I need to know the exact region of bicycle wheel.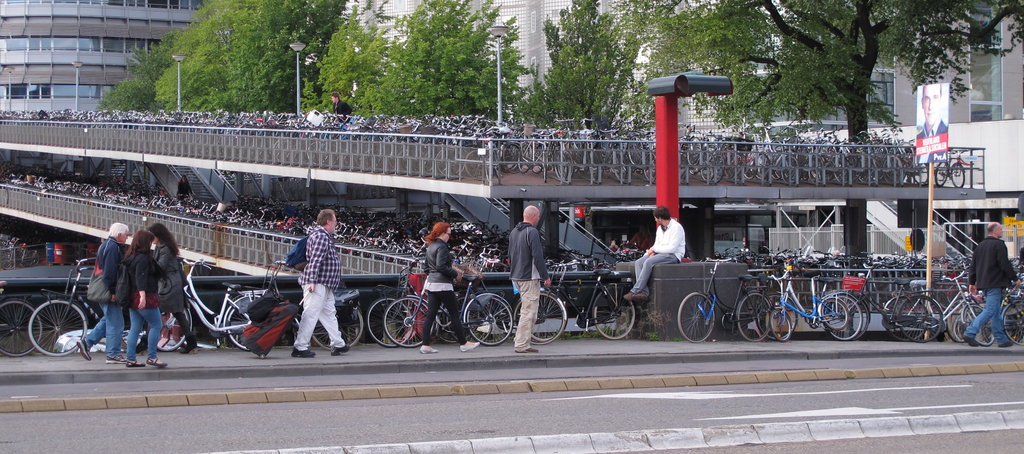
Region: x1=460 y1=291 x2=516 y2=348.
